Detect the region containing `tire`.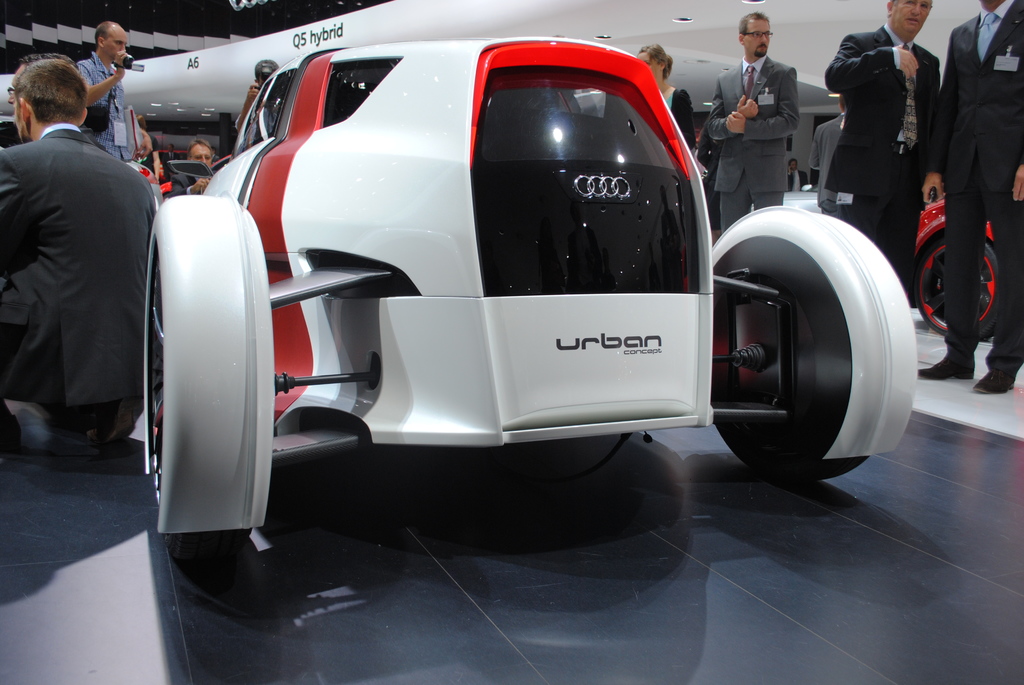
[left=917, top=238, right=1005, bottom=338].
